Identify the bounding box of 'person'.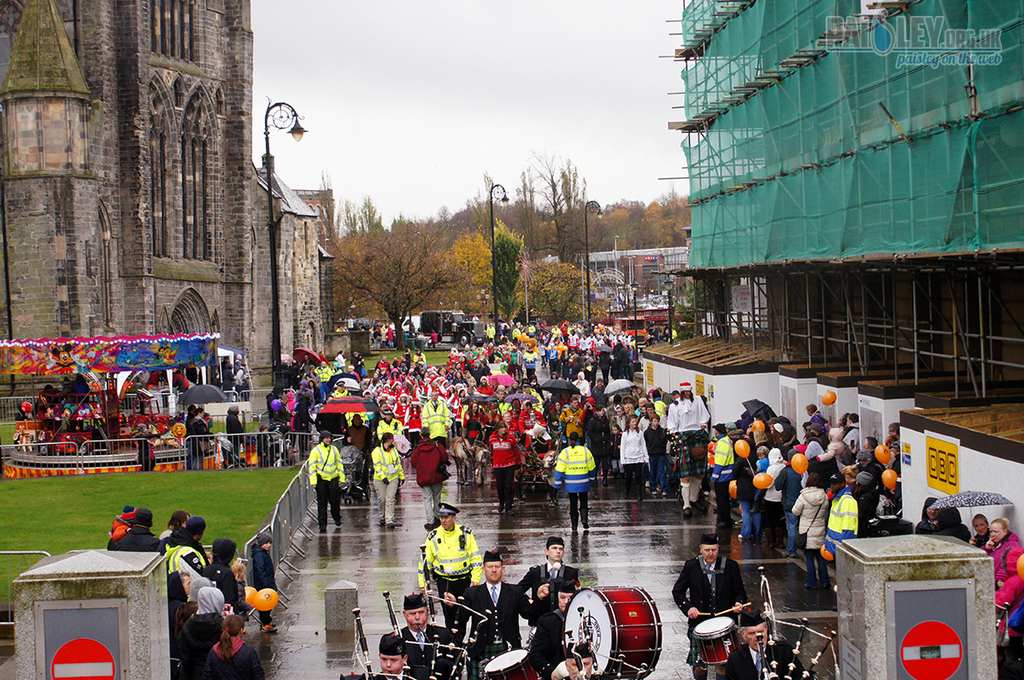
[x1=469, y1=552, x2=525, y2=658].
